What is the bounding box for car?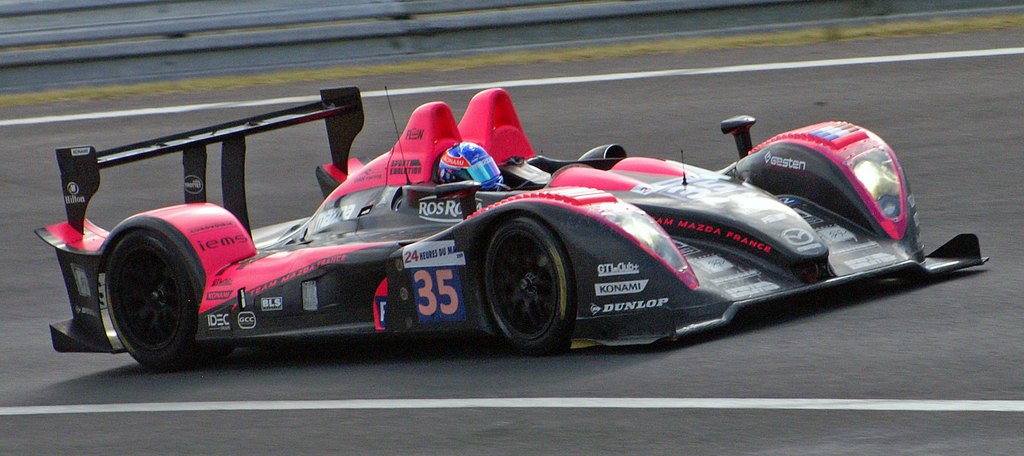
7 92 994 373.
